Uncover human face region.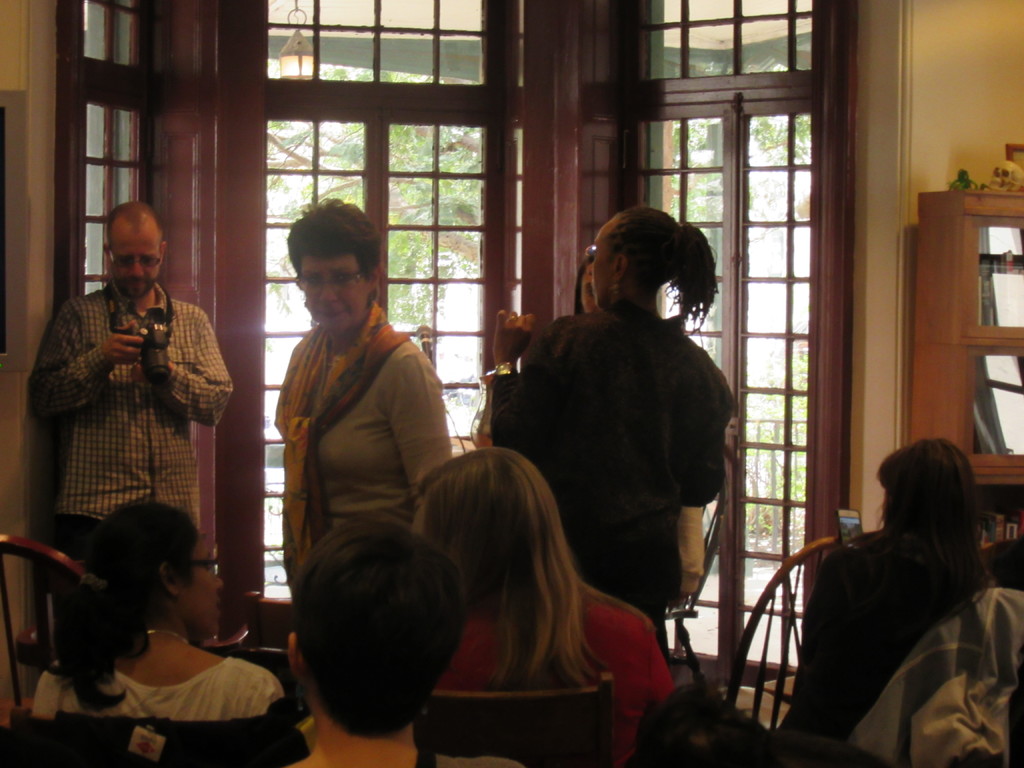
Uncovered: {"left": 298, "top": 252, "right": 371, "bottom": 339}.
